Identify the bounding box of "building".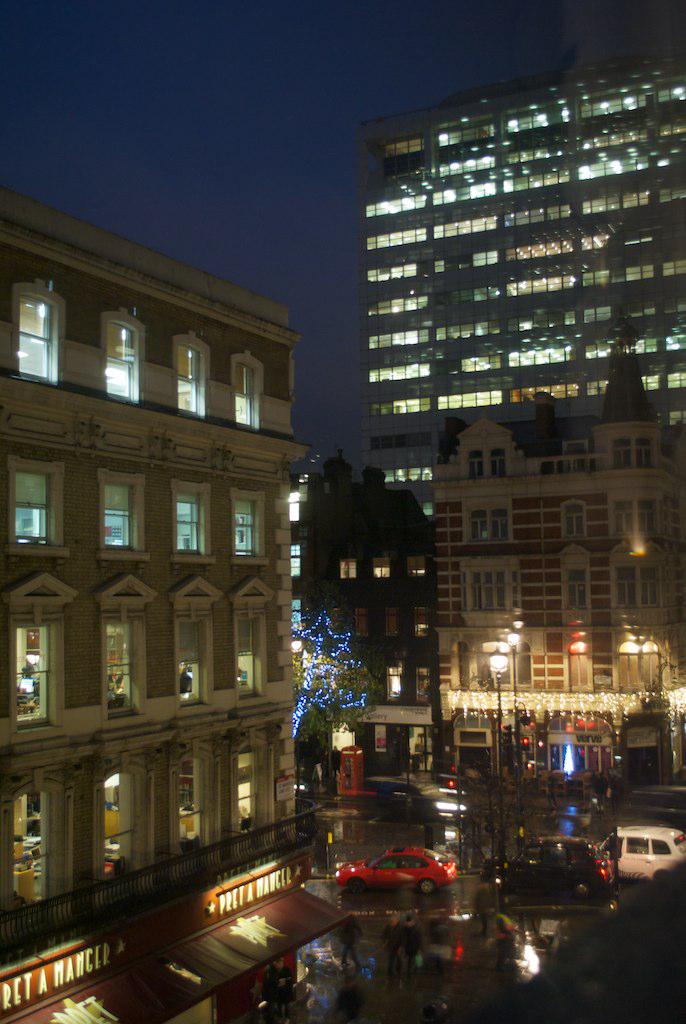
left=294, top=455, right=425, bottom=778.
